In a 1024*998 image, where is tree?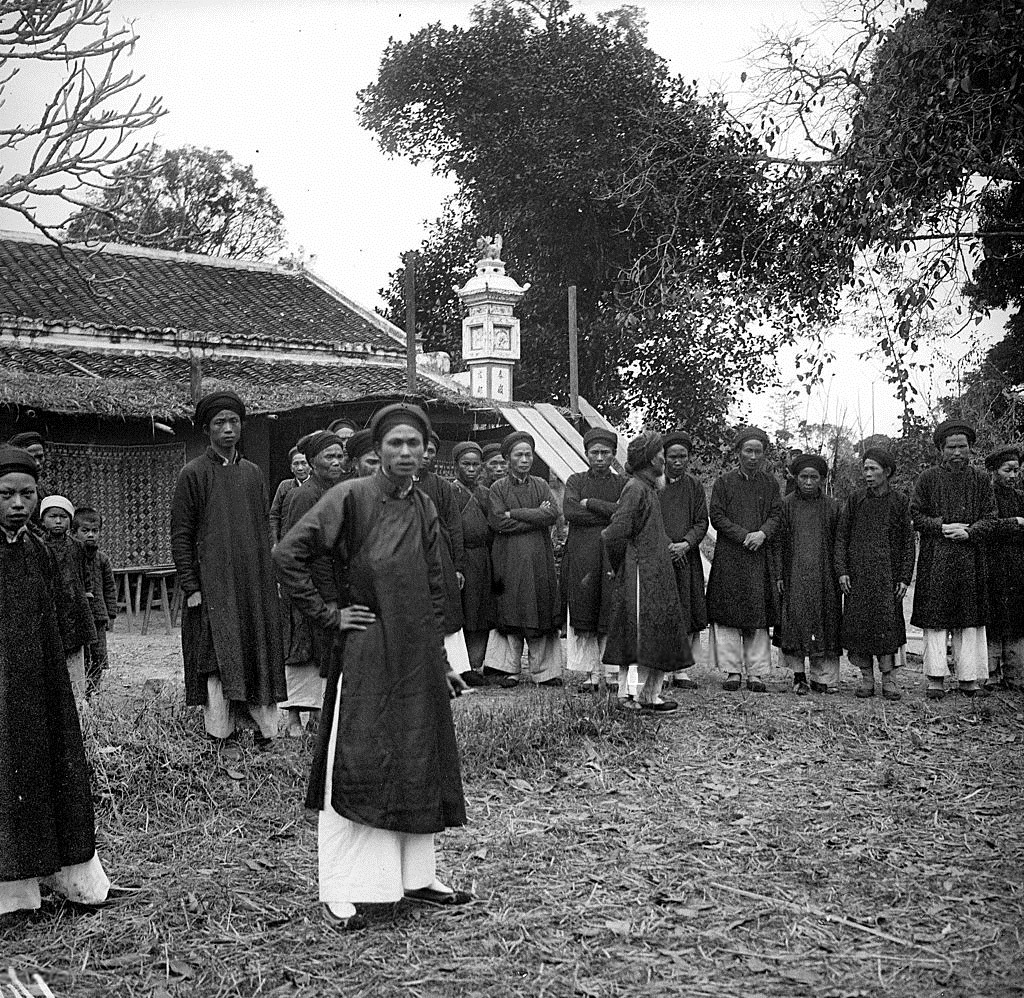
[53, 127, 321, 368].
